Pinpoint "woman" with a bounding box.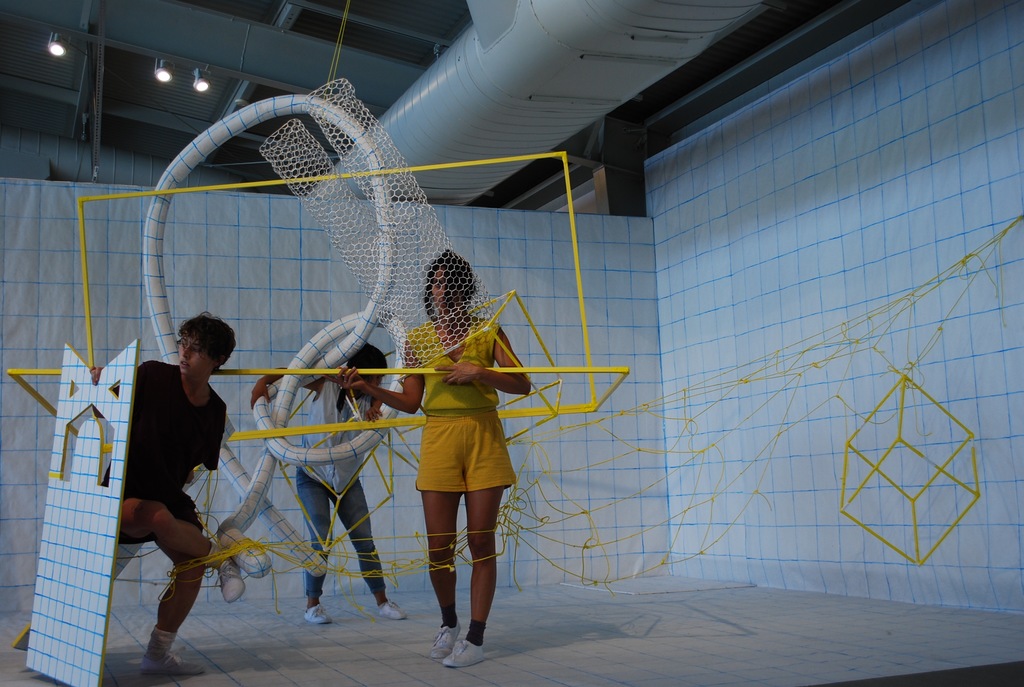
BBox(374, 262, 533, 650).
